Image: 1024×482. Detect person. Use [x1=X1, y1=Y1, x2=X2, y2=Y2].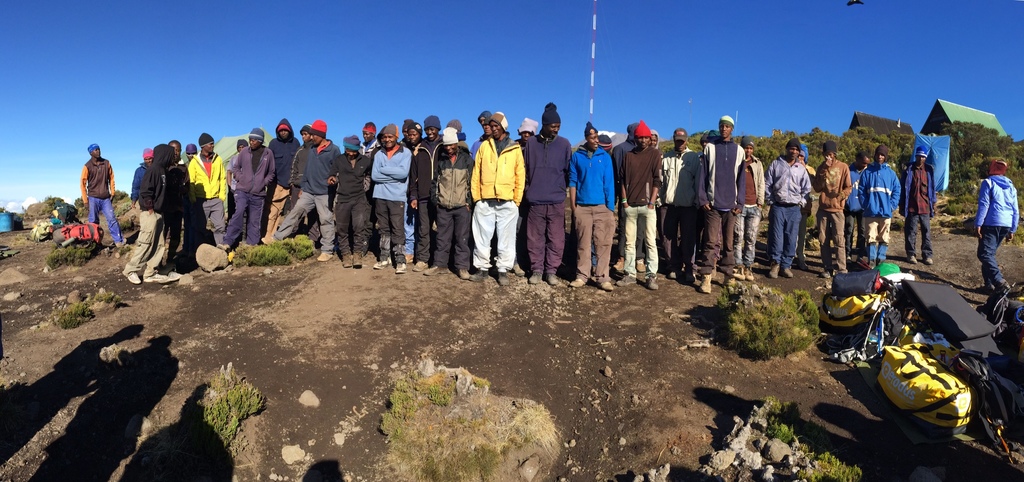
[x1=840, y1=156, x2=876, y2=261].
